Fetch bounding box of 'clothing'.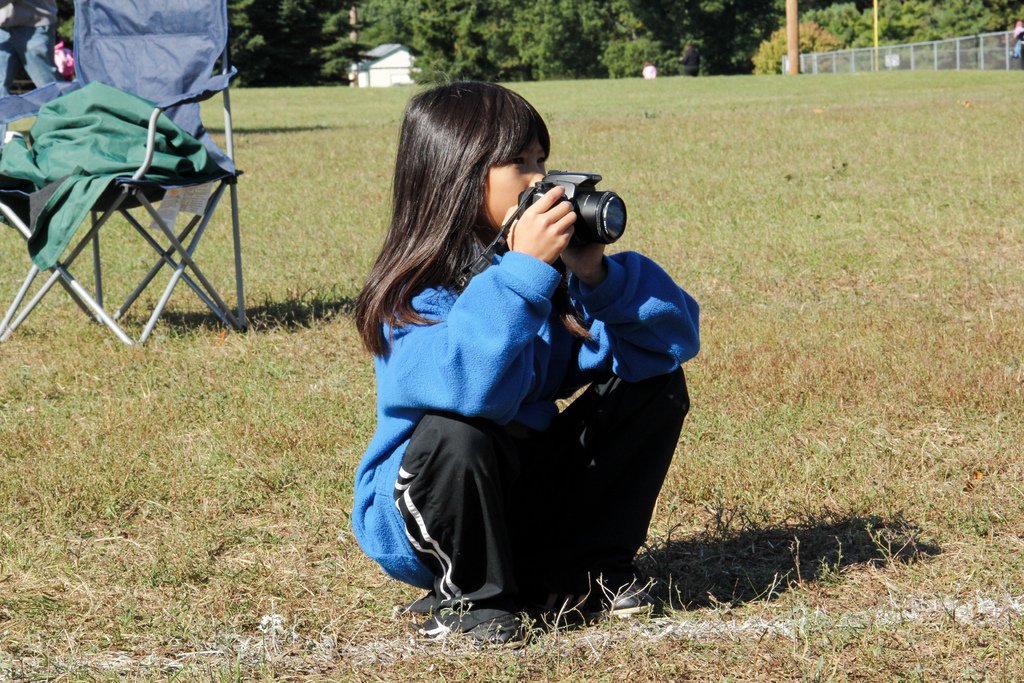
Bbox: locate(340, 219, 701, 642).
